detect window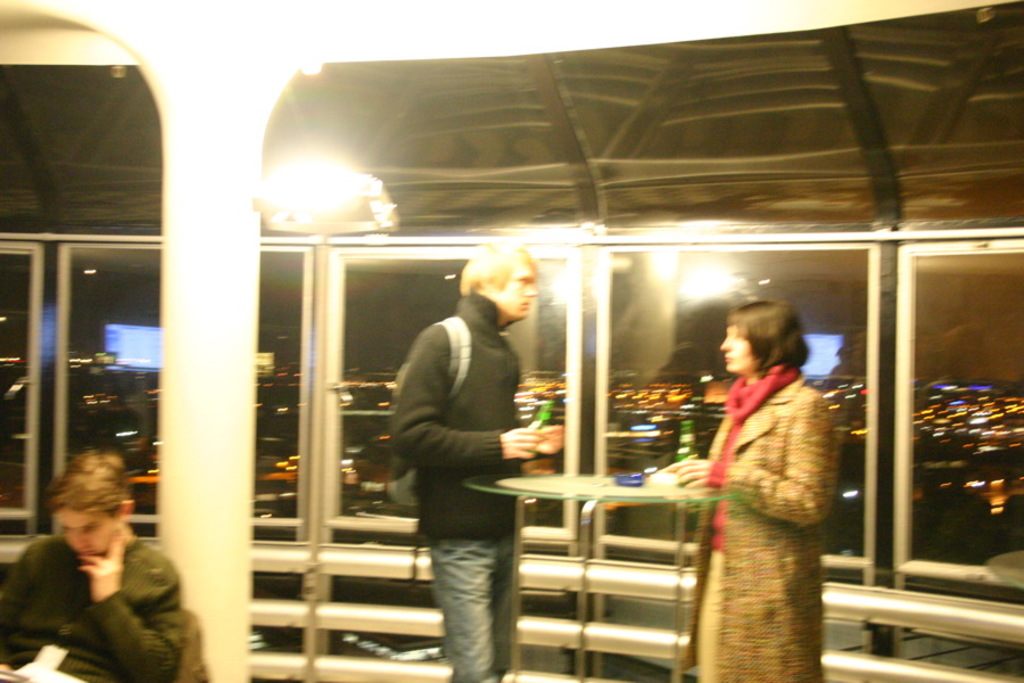
[0, 238, 1023, 611]
